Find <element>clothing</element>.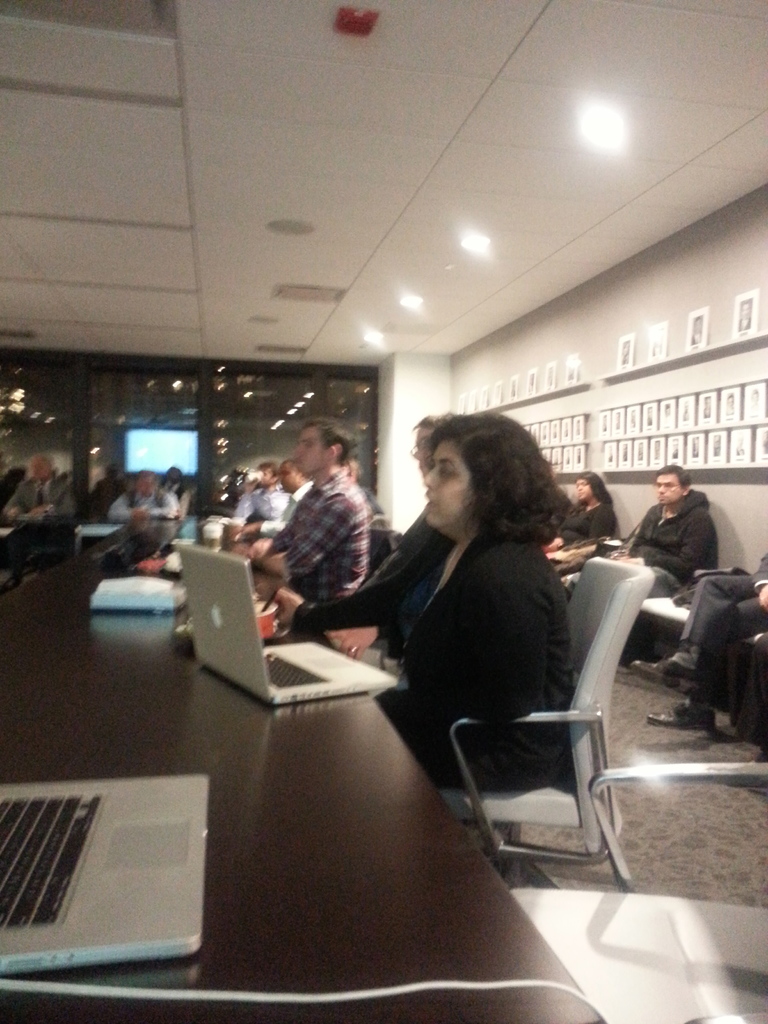
BBox(559, 502, 623, 548).
